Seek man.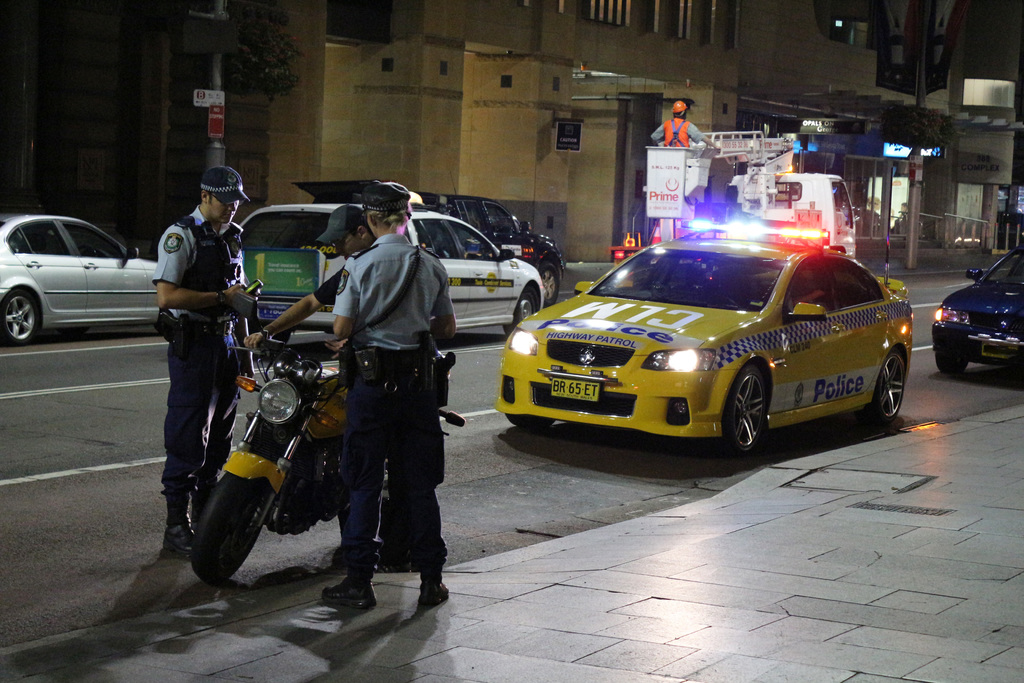
pyautogui.locateOnScreen(650, 99, 716, 148).
